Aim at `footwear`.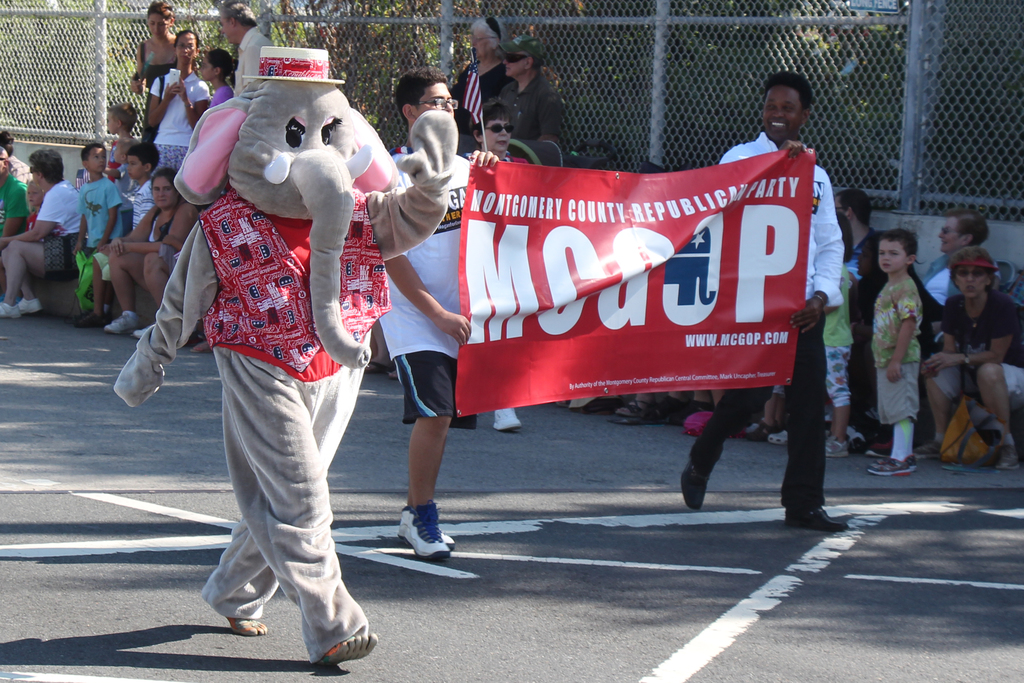
Aimed at bbox(670, 400, 712, 425).
